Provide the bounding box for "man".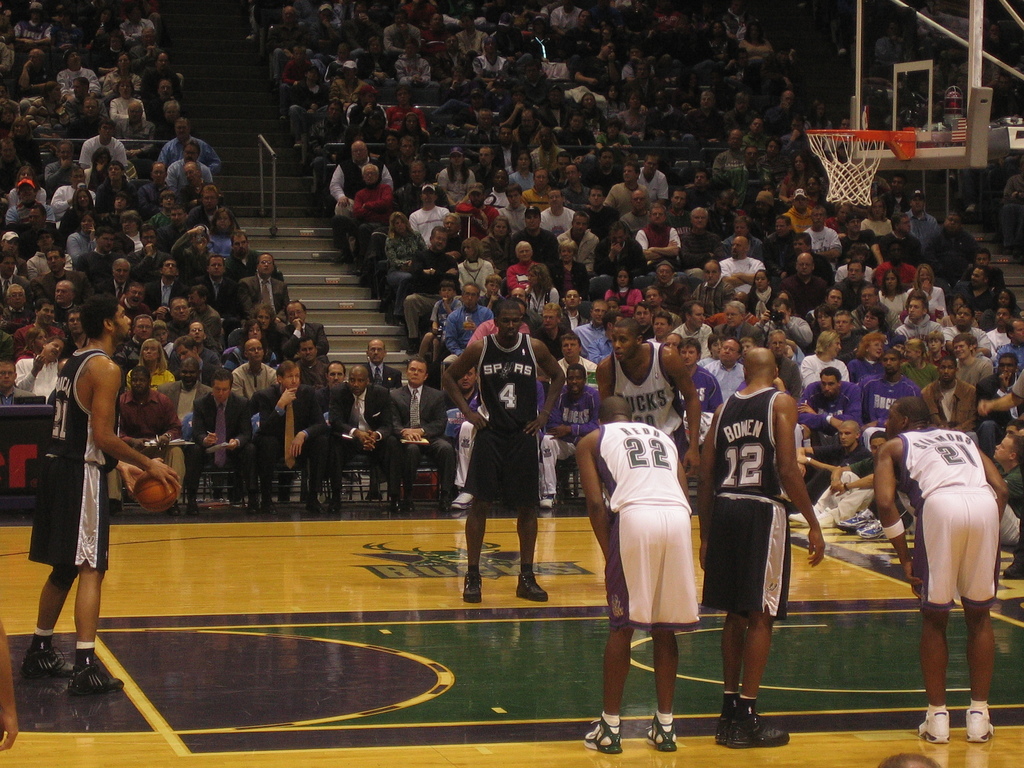
pyautogui.locateOnScreen(20, 292, 181, 694).
